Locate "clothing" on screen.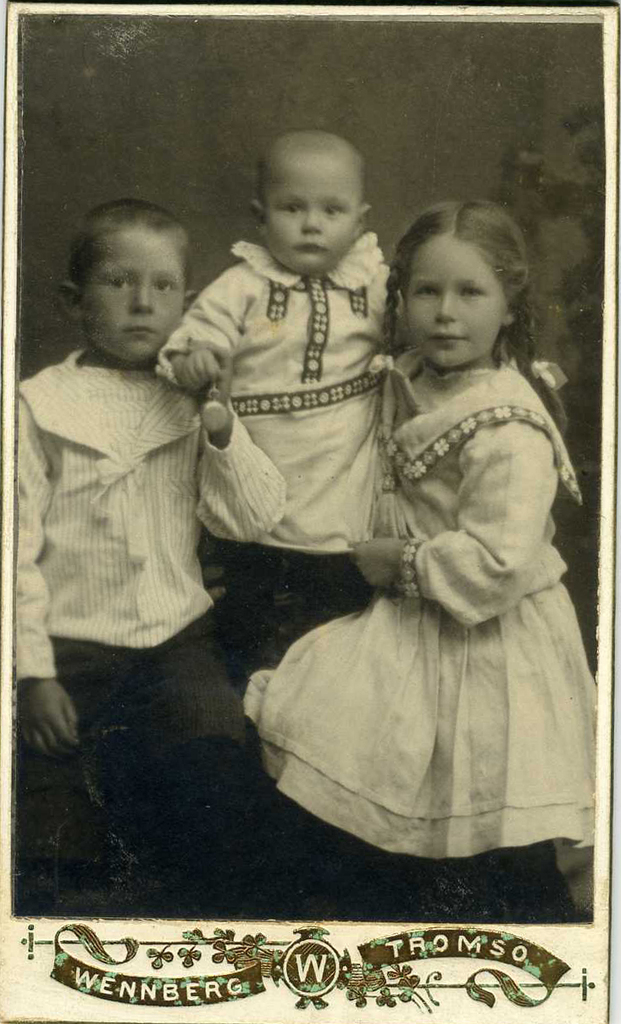
On screen at 150:227:422:697.
